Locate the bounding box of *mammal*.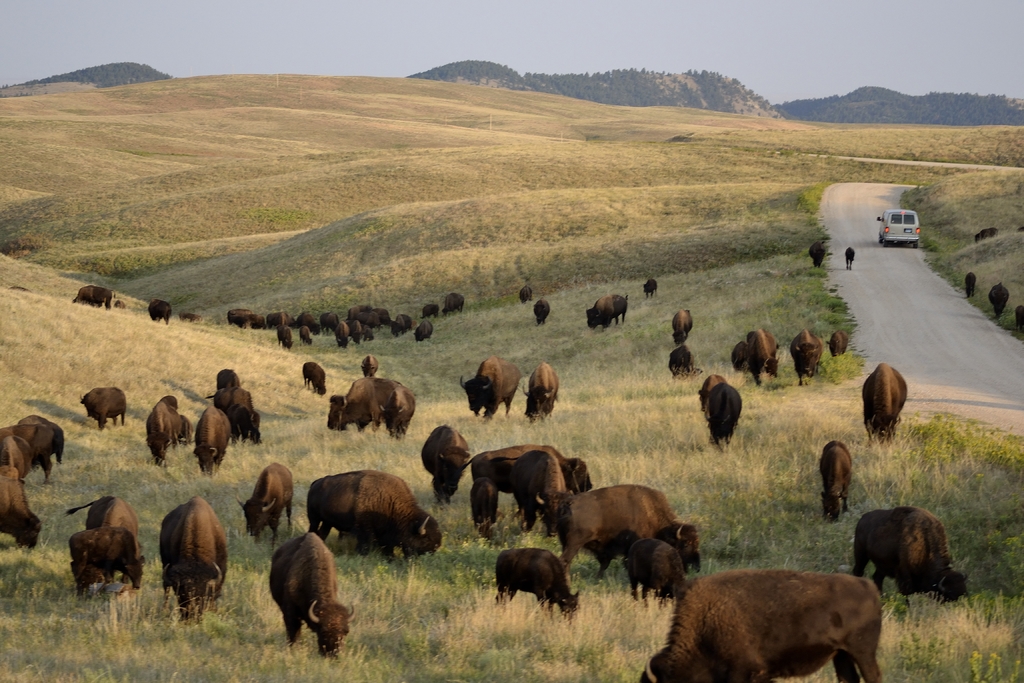
Bounding box: detection(0, 433, 36, 472).
